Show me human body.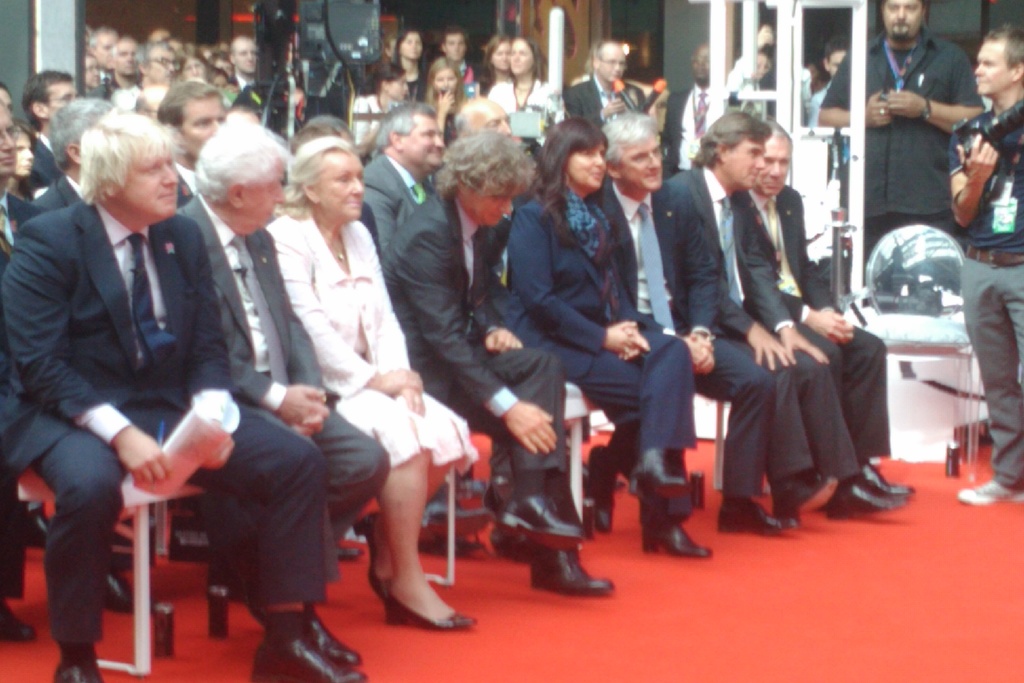
human body is here: box=[952, 95, 1023, 506].
